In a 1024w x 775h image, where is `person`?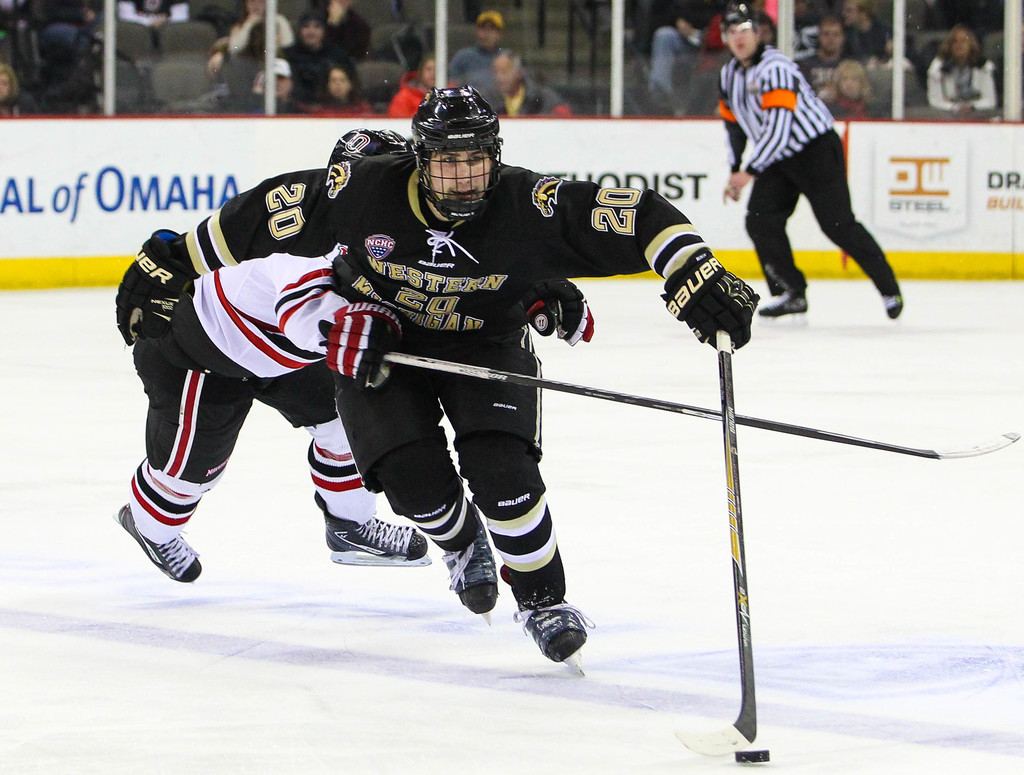
[450,40,570,113].
